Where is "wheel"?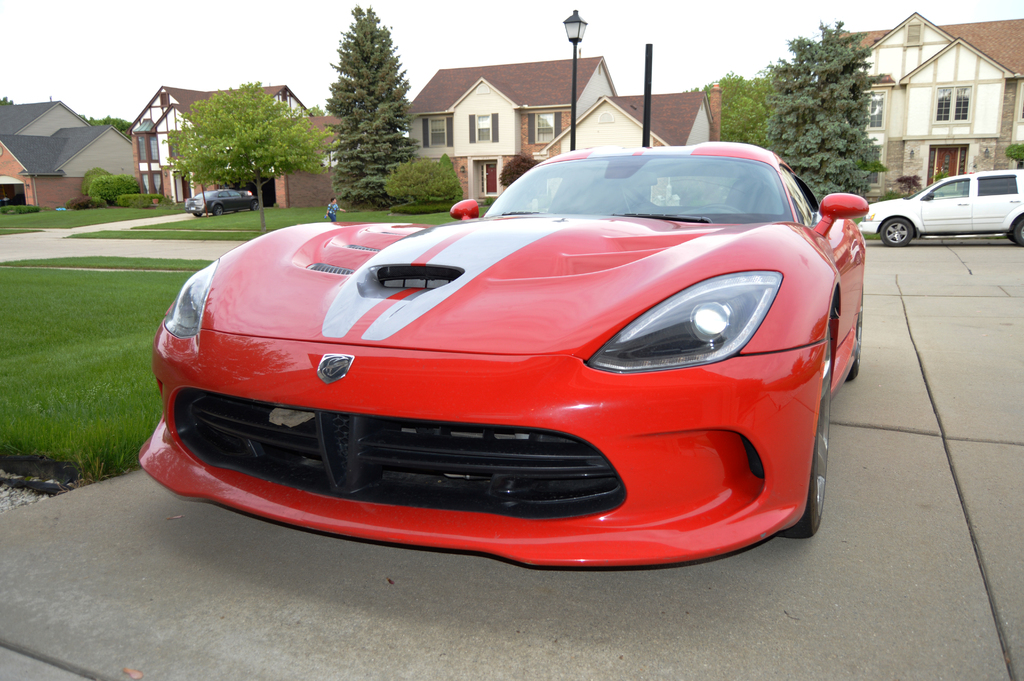
250,201,259,212.
